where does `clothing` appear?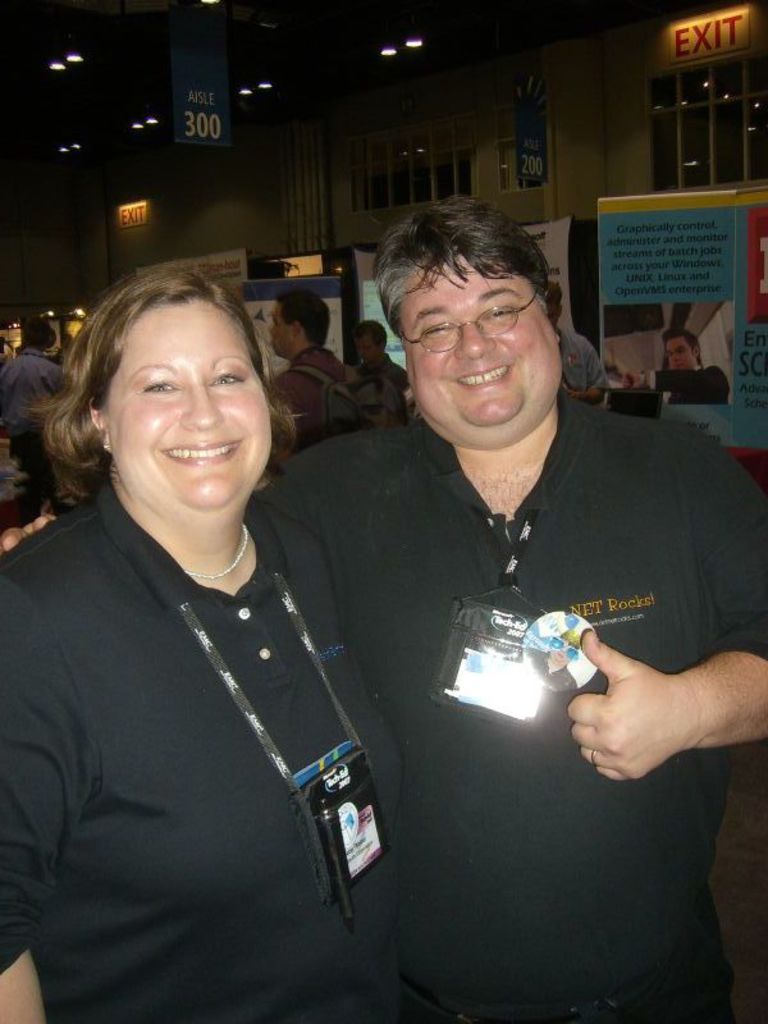
Appears at pyautogui.locateOnScreen(649, 367, 728, 397).
